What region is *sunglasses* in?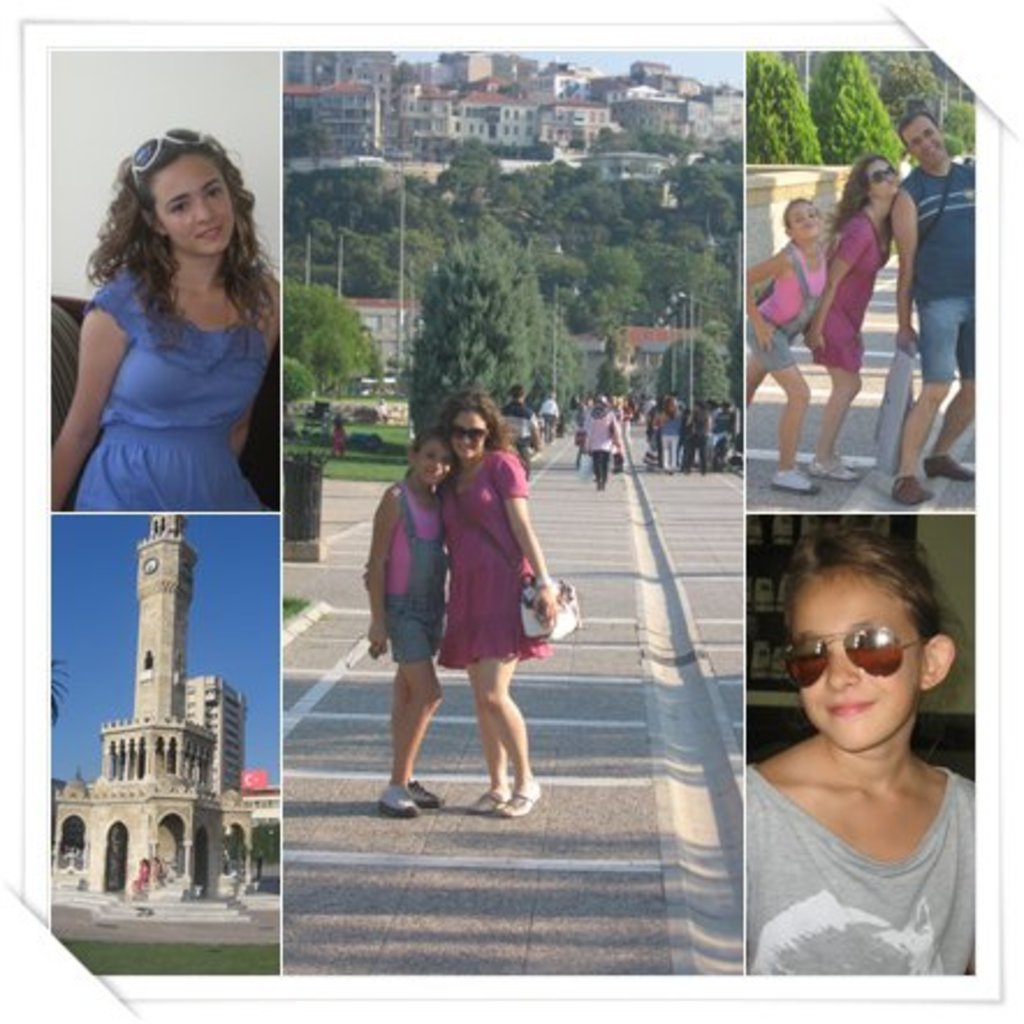
132/132/202/190.
